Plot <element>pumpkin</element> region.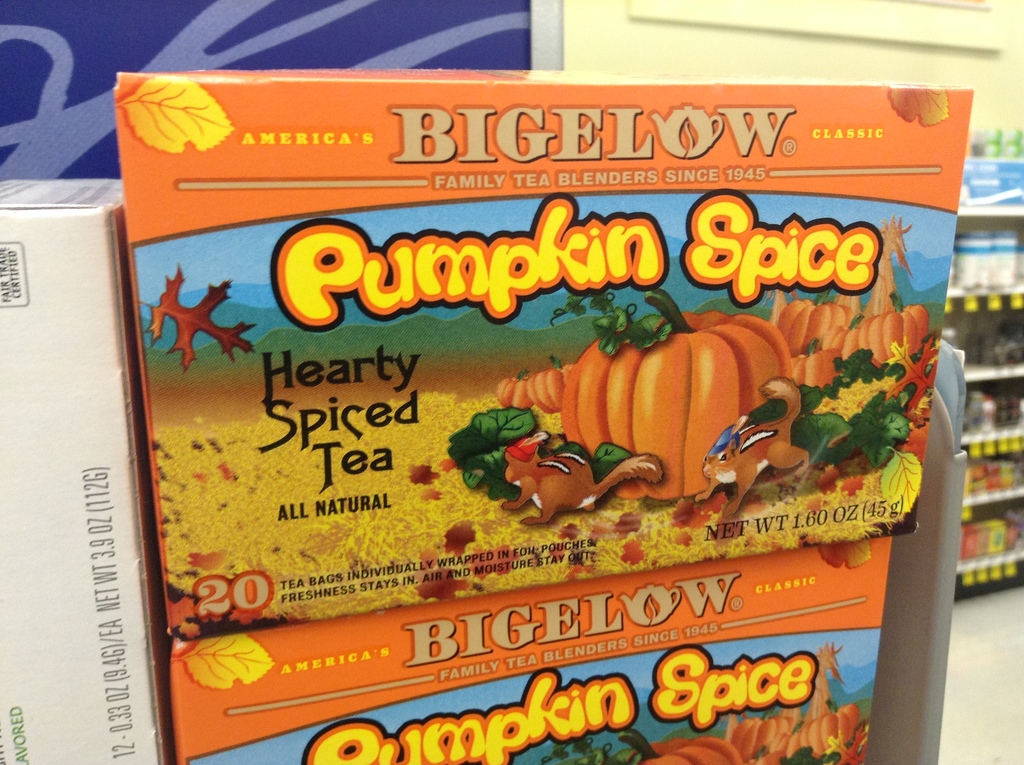
Plotted at l=867, t=291, r=925, b=364.
